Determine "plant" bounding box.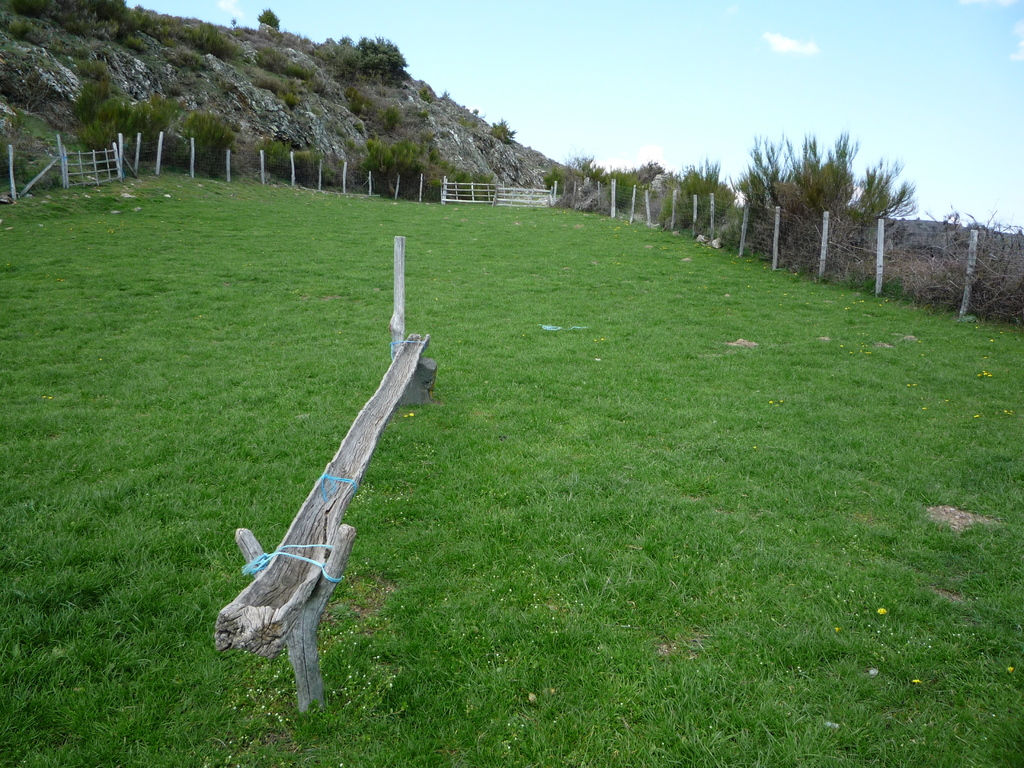
Determined: box(288, 147, 335, 190).
